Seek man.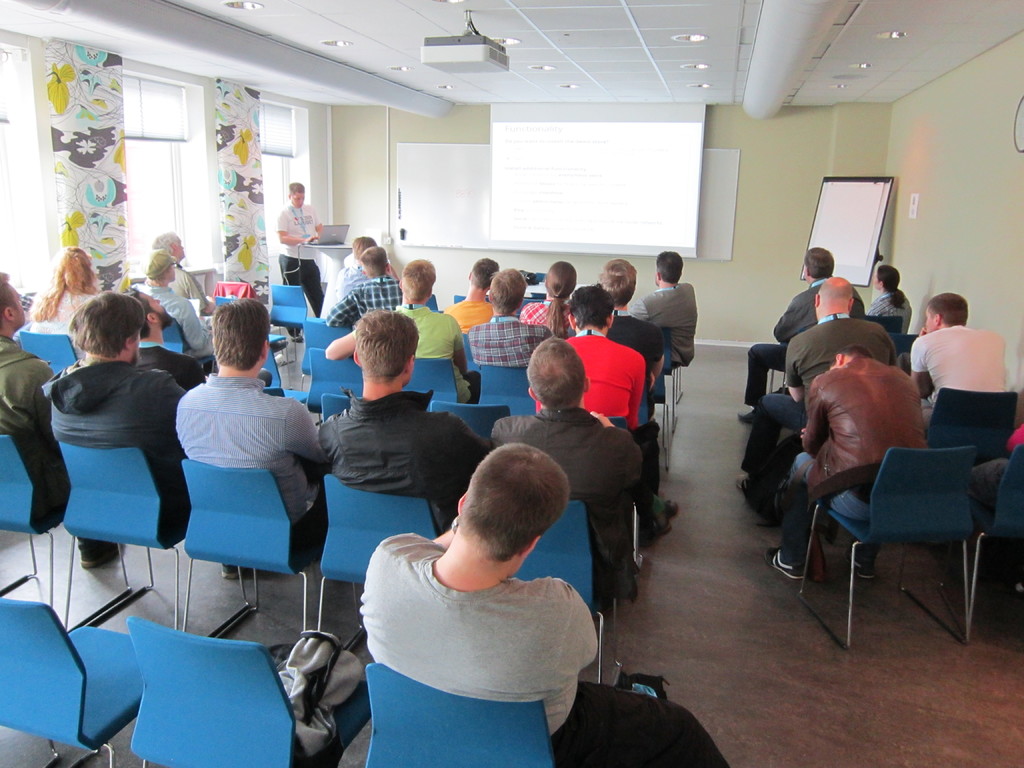
(x1=466, y1=266, x2=552, y2=372).
